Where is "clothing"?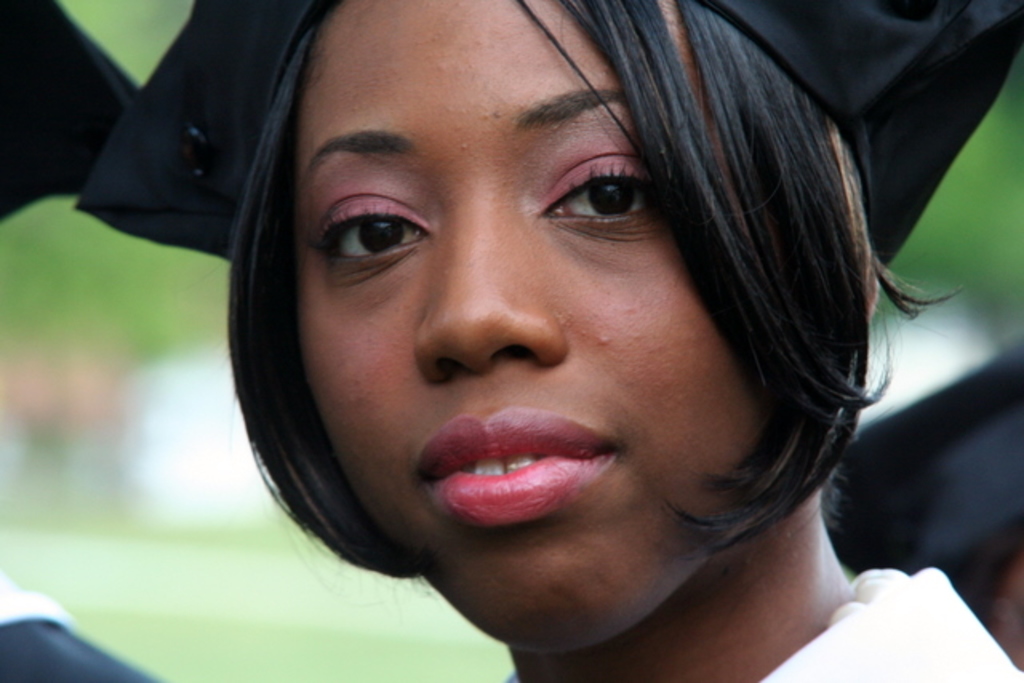
758/563/1022/681.
